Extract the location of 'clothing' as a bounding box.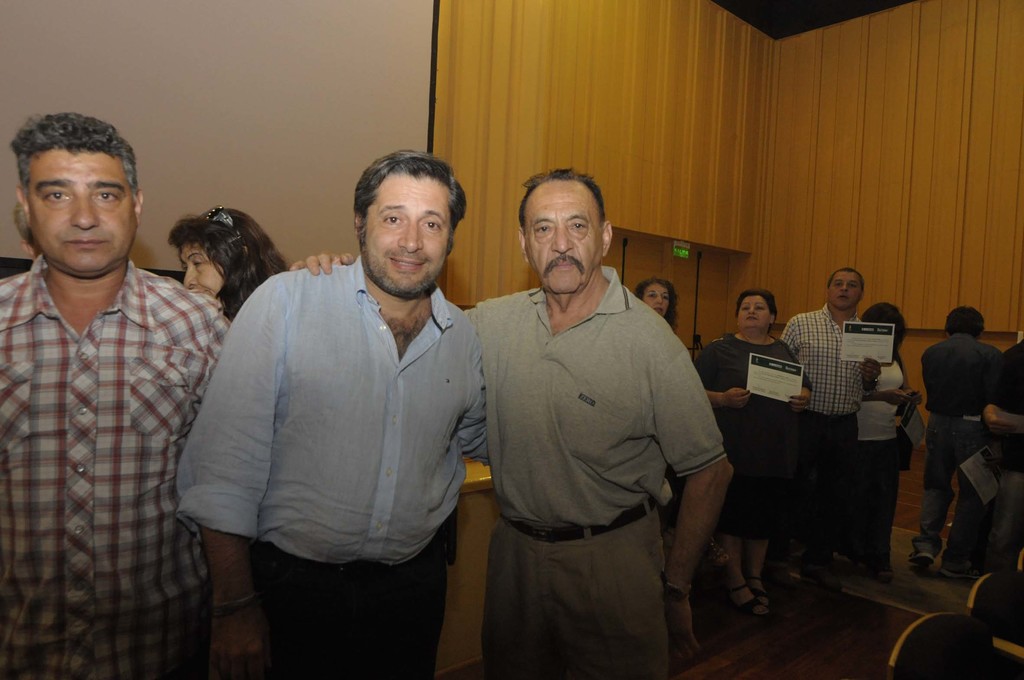
bbox=(916, 304, 1011, 563).
